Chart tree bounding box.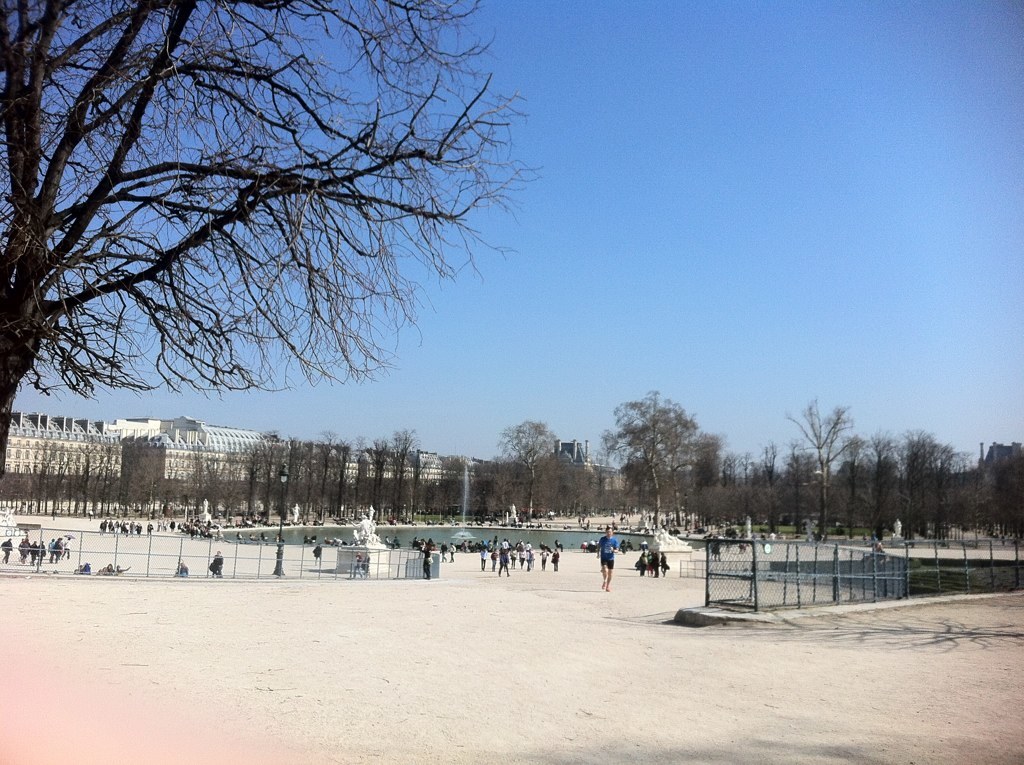
Charted: Rect(780, 389, 867, 543).
